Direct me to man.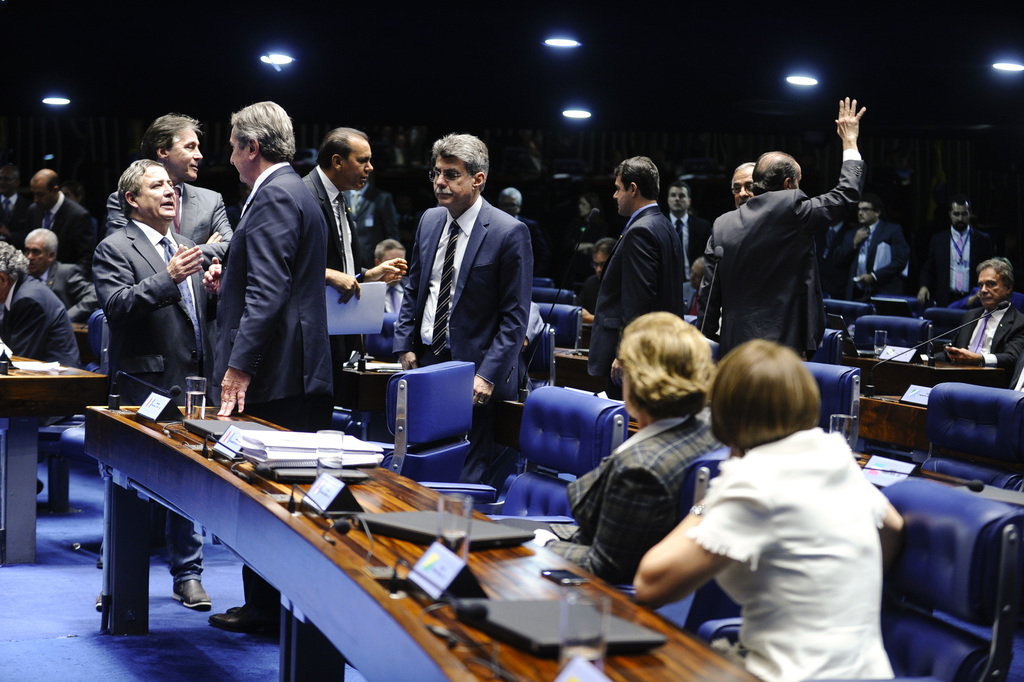
Direction: <bbox>845, 196, 911, 301</bbox>.
